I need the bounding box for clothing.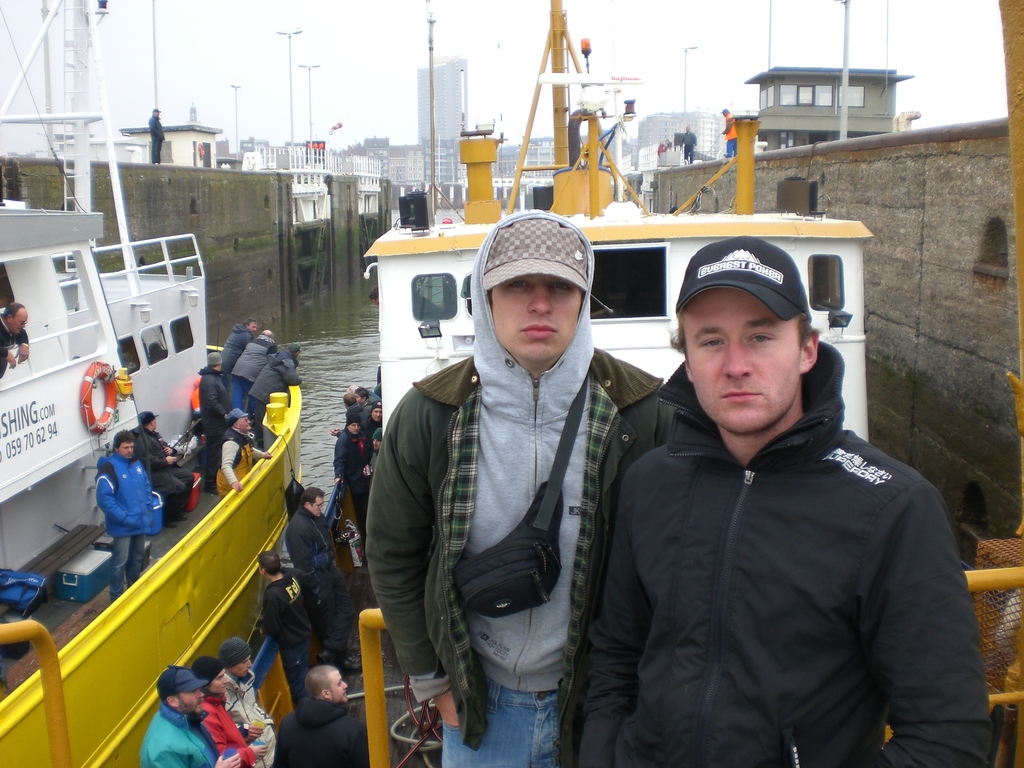
Here it is: [682,130,698,163].
